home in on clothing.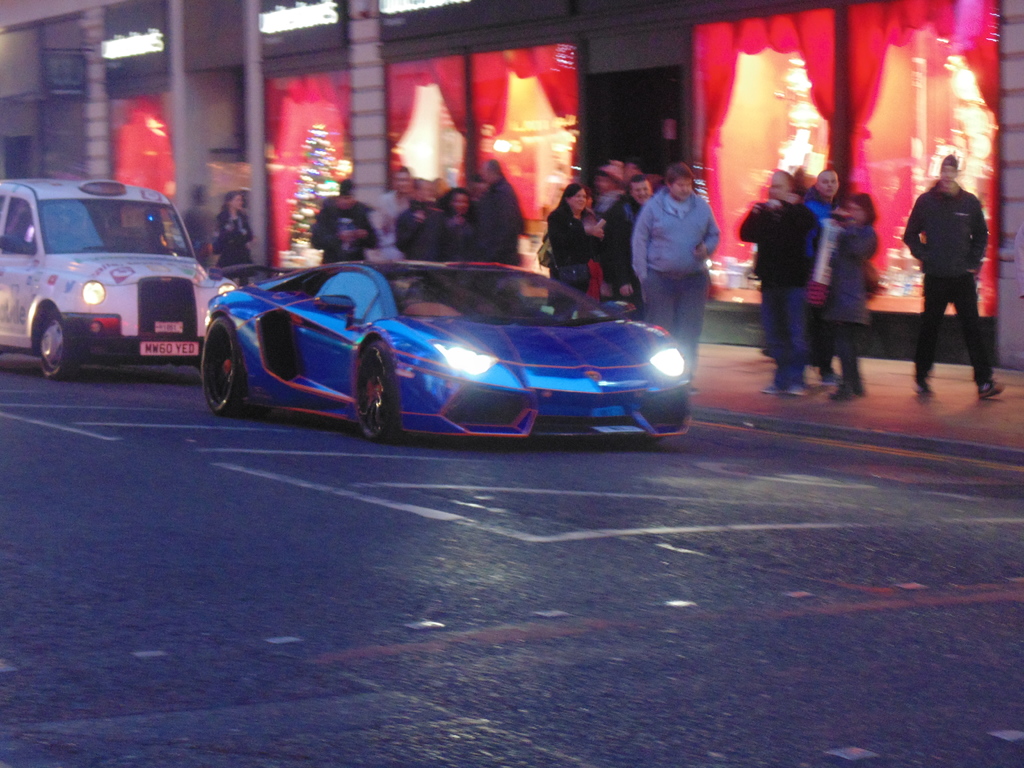
Homed in at Rect(733, 198, 817, 384).
